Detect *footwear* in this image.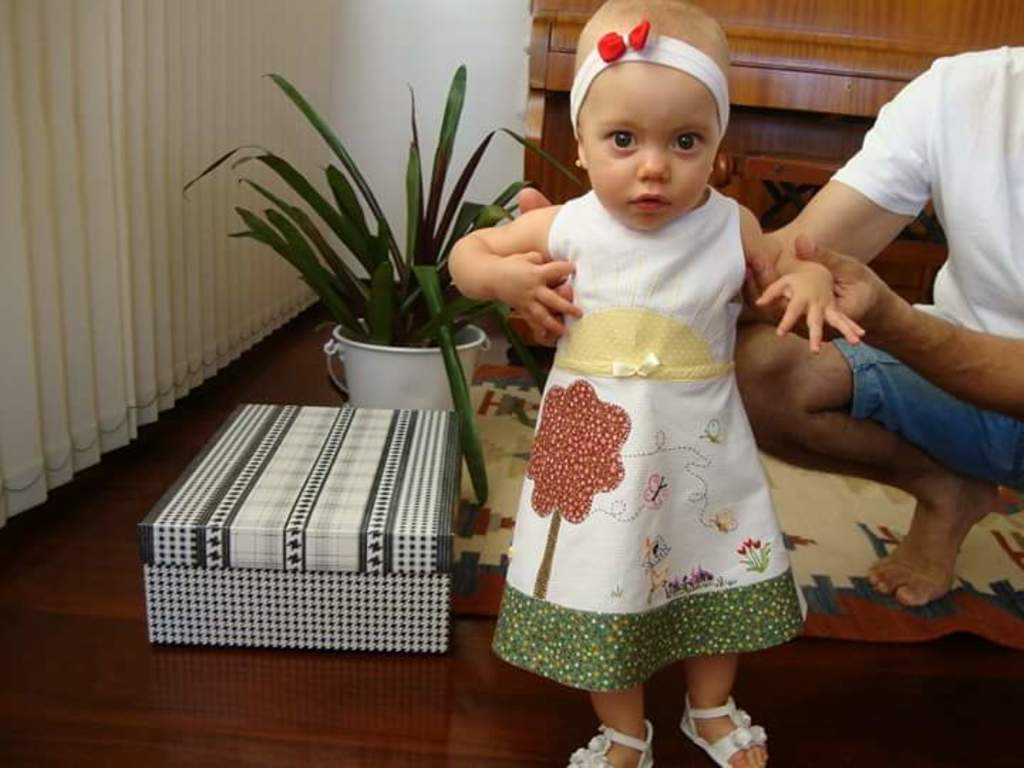
Detection: [left=567, top=724, right=654, bottom=767].
